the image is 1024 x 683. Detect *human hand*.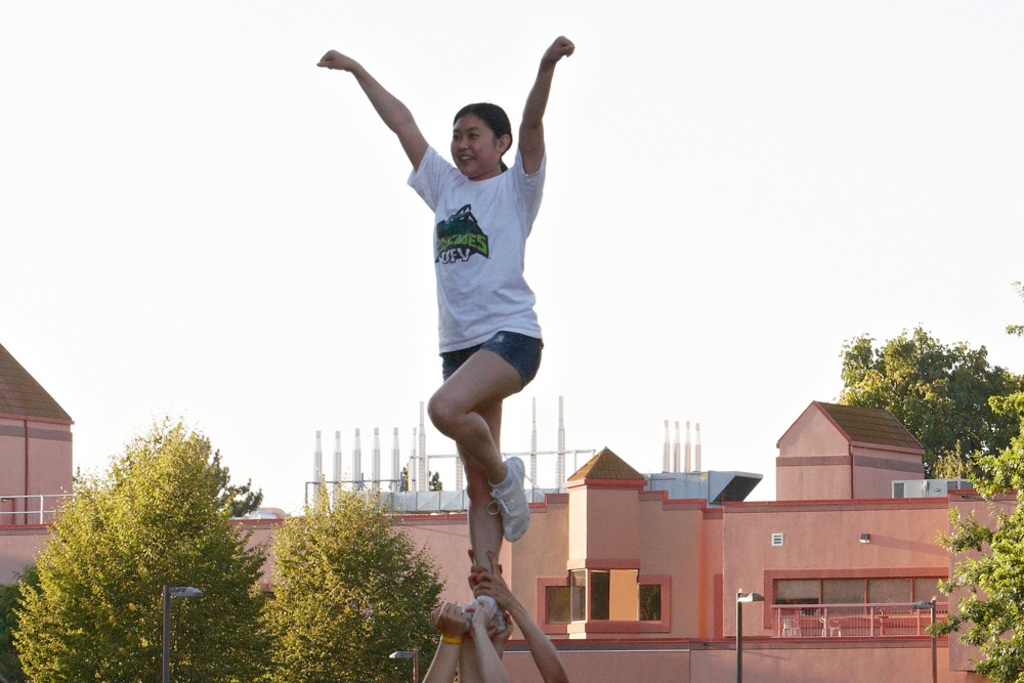
Detection: box=[464, 604, 477, 641].
